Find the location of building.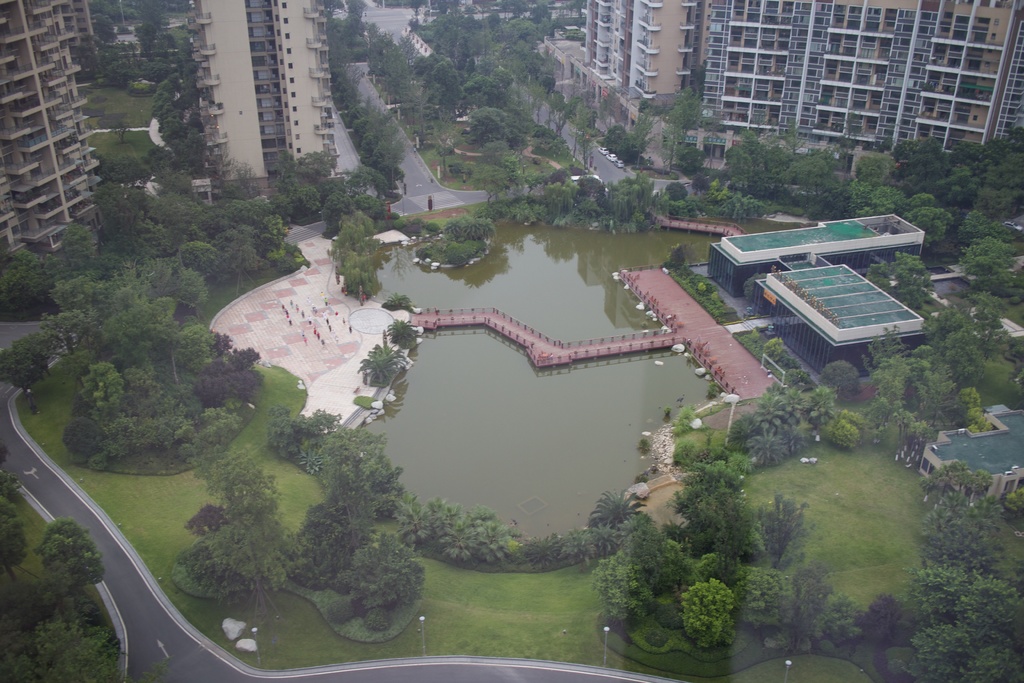
Location: x1=0, y1=0, x2=102, y2=254.
